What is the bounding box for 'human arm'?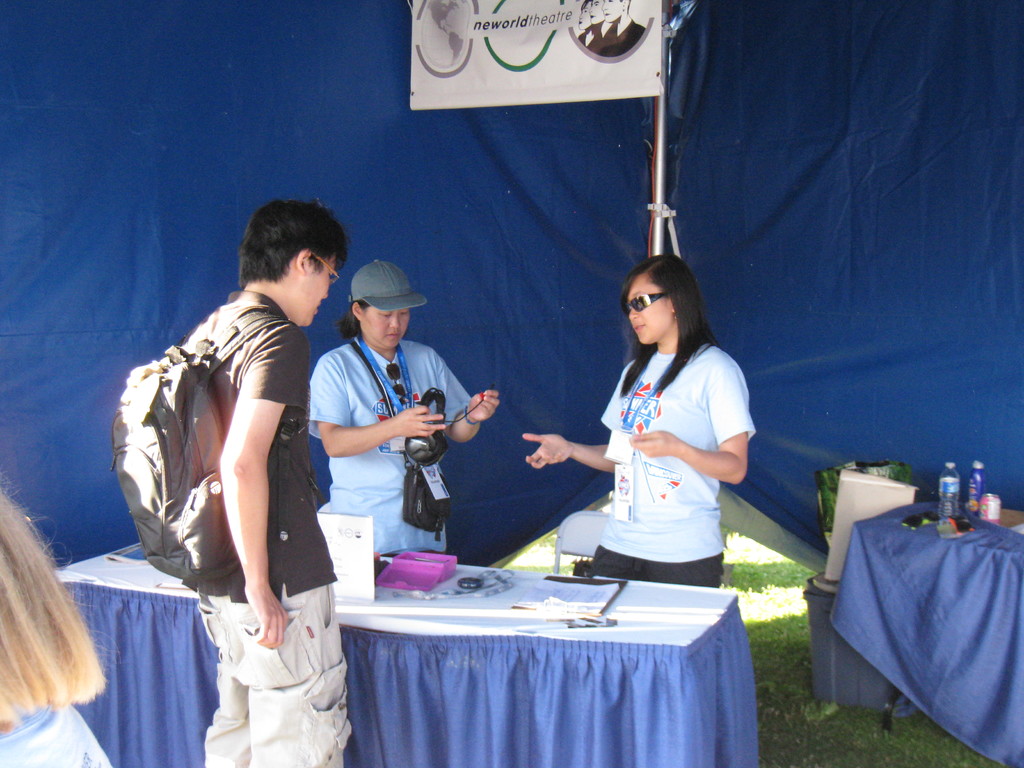
(x1=630, y1=350, x2=757, y2=486).
